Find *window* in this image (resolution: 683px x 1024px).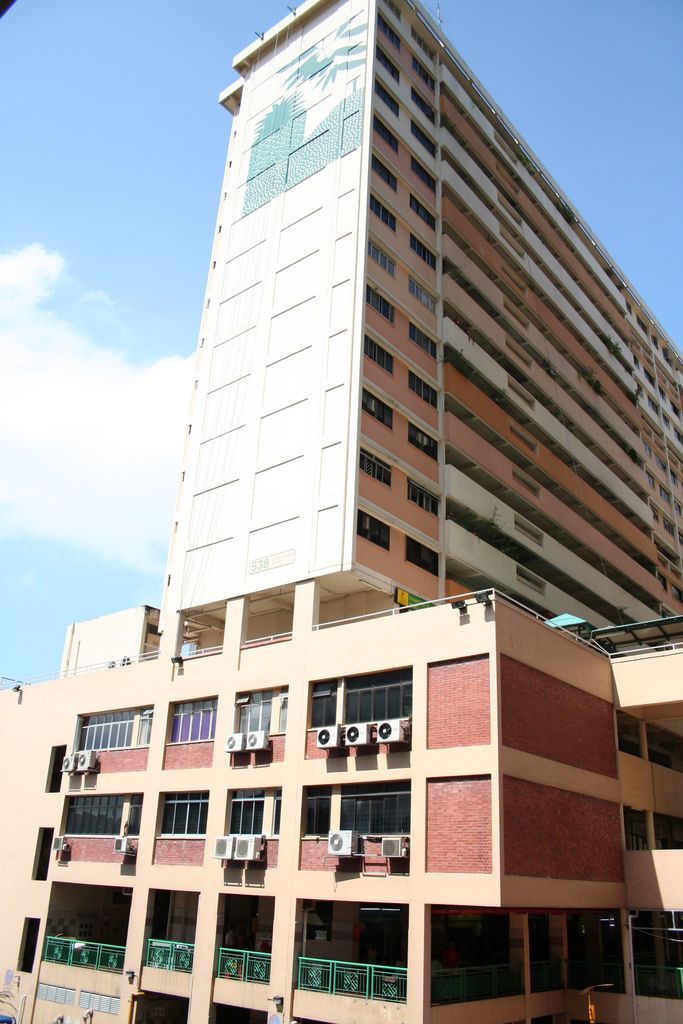
detection(297, 668, 426, 739).
